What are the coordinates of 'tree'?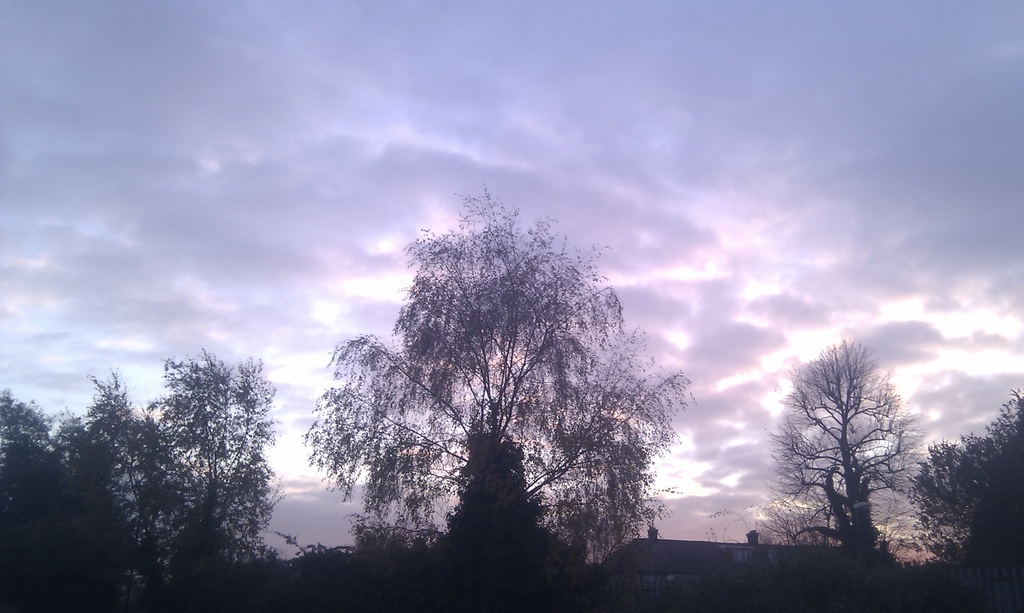
<region>301, 178, 695, 575</region>.
